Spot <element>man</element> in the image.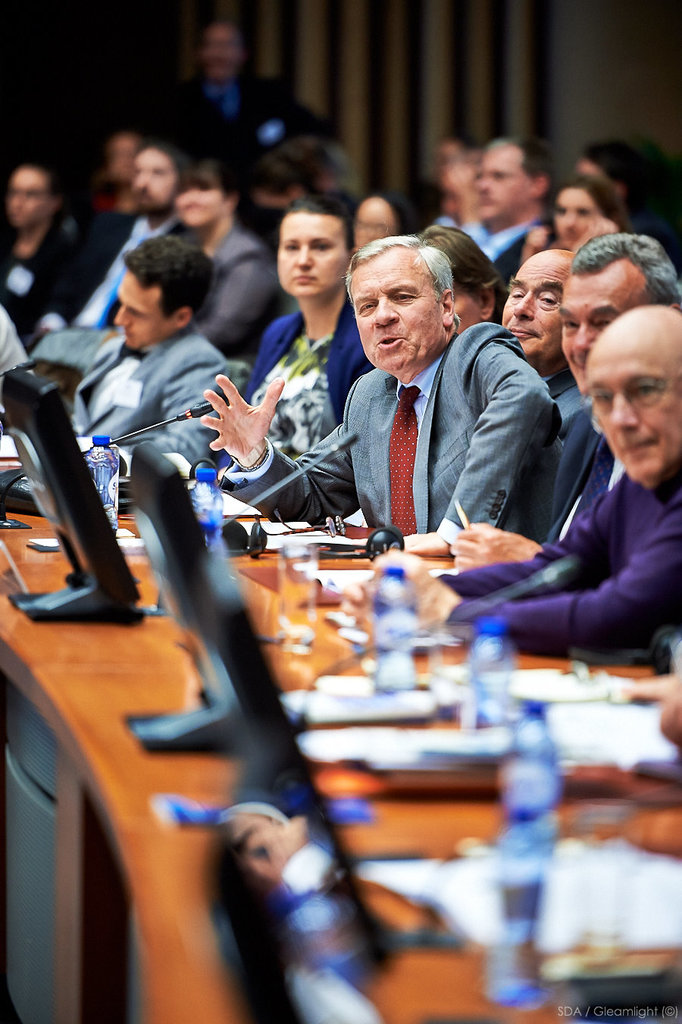
<element>man</element> found at x1=67 y1=236 x2=243 y2=474.
